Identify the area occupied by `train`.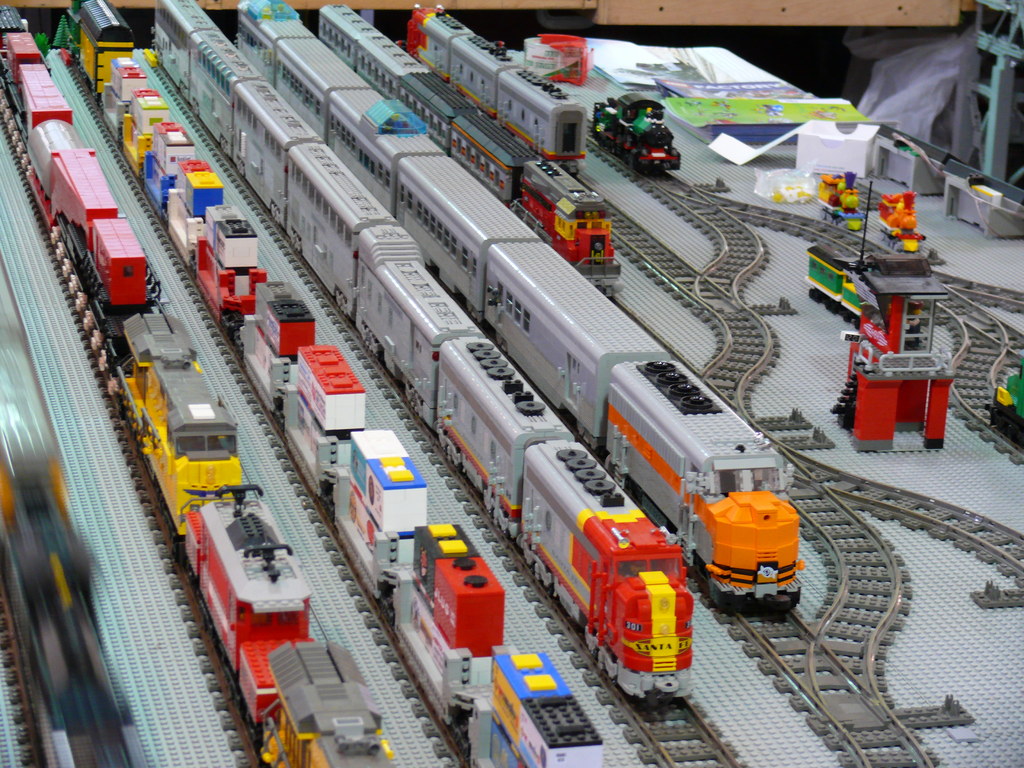
Area: pyautogui.locateOnScreen(399, 6, 587, 180).
